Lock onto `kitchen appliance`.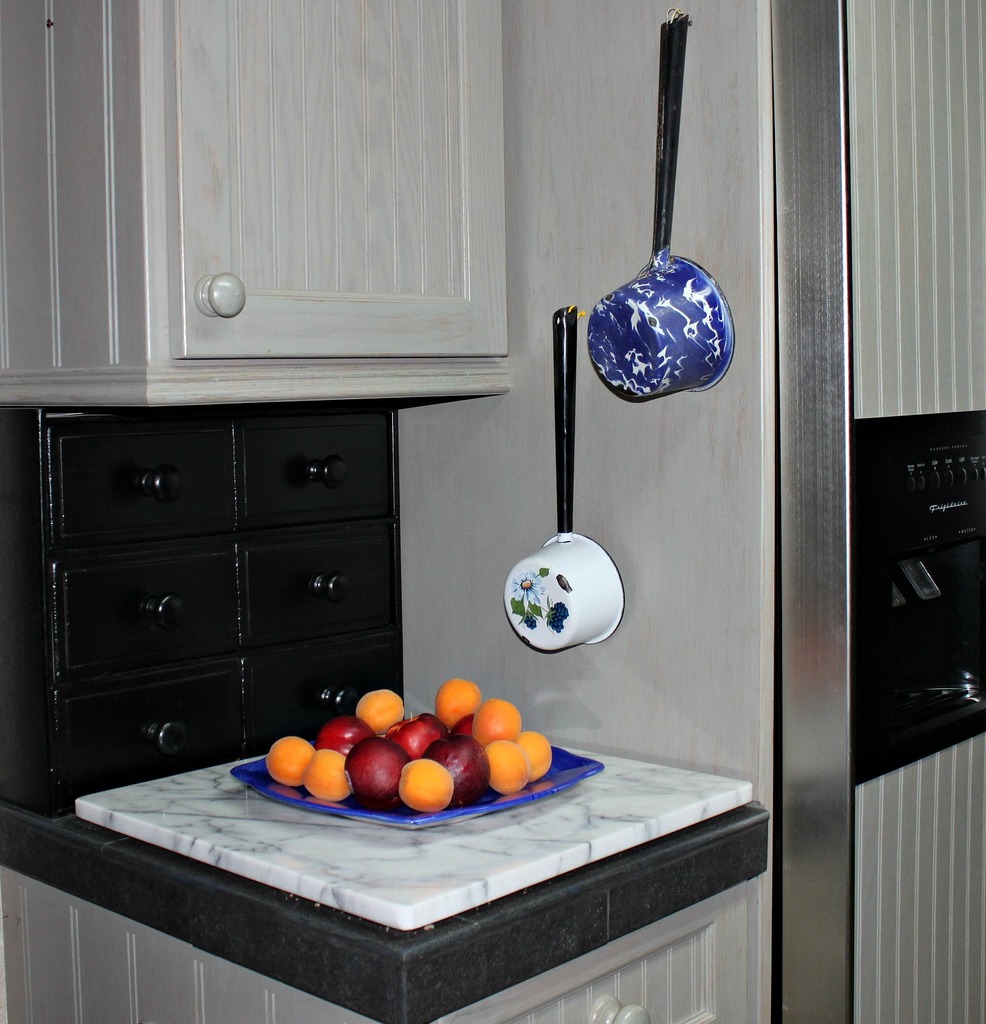
Locked: select_region(503, 307, 622, 653).
